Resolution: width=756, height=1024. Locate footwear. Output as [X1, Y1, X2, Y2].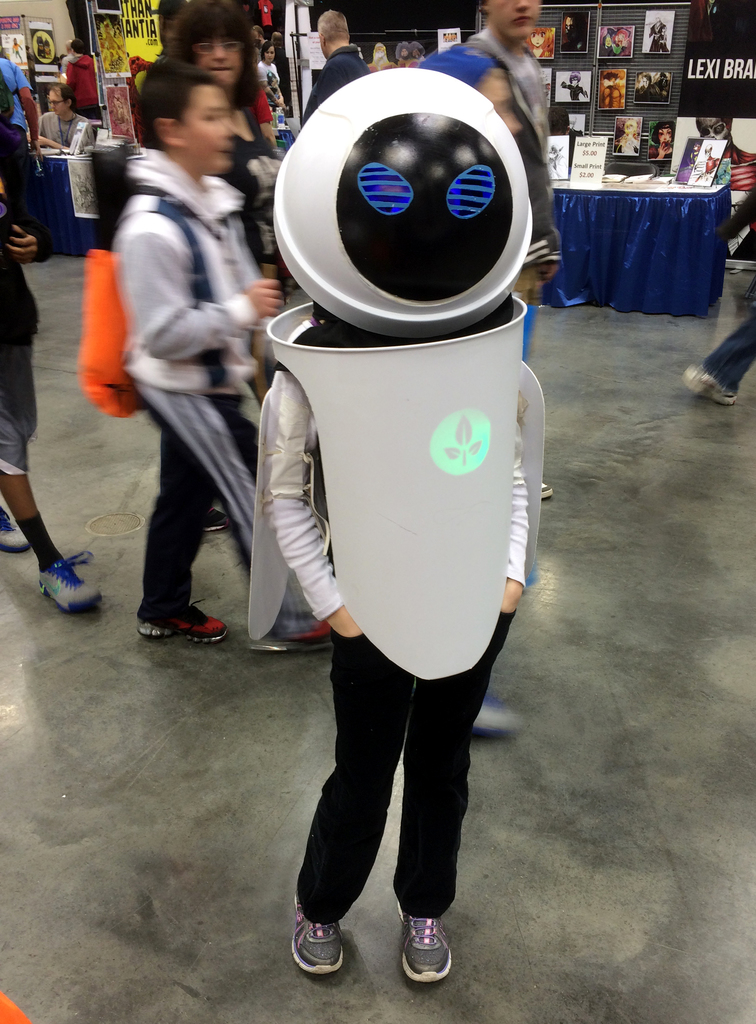
[678, 361, 740, 401].
